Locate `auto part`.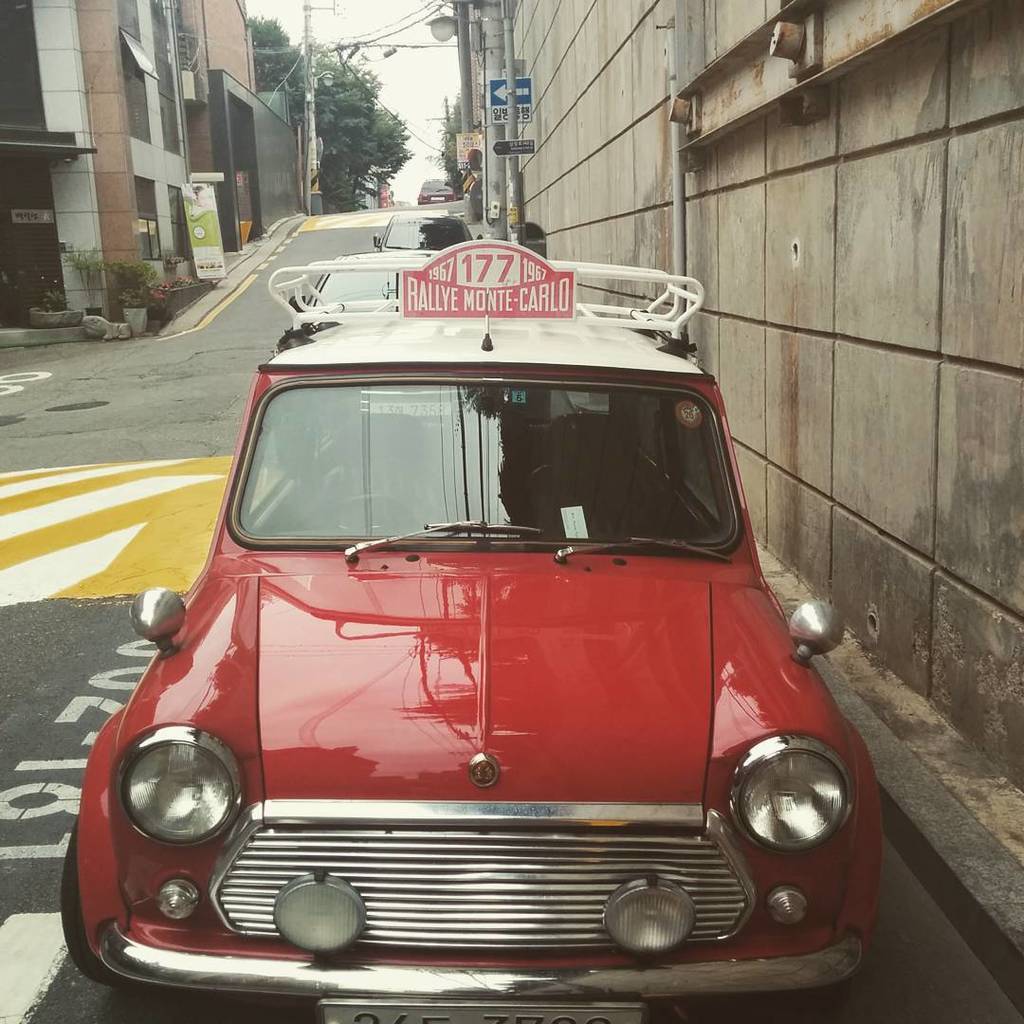
Bounding box: bbox=(343, 514, 539, 562).
